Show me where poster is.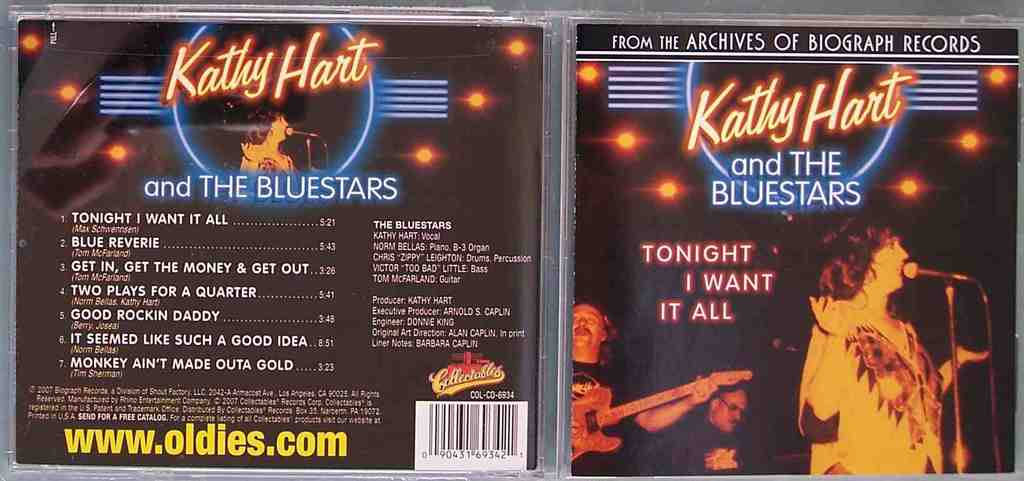
poster is at 15 23 550 477.
